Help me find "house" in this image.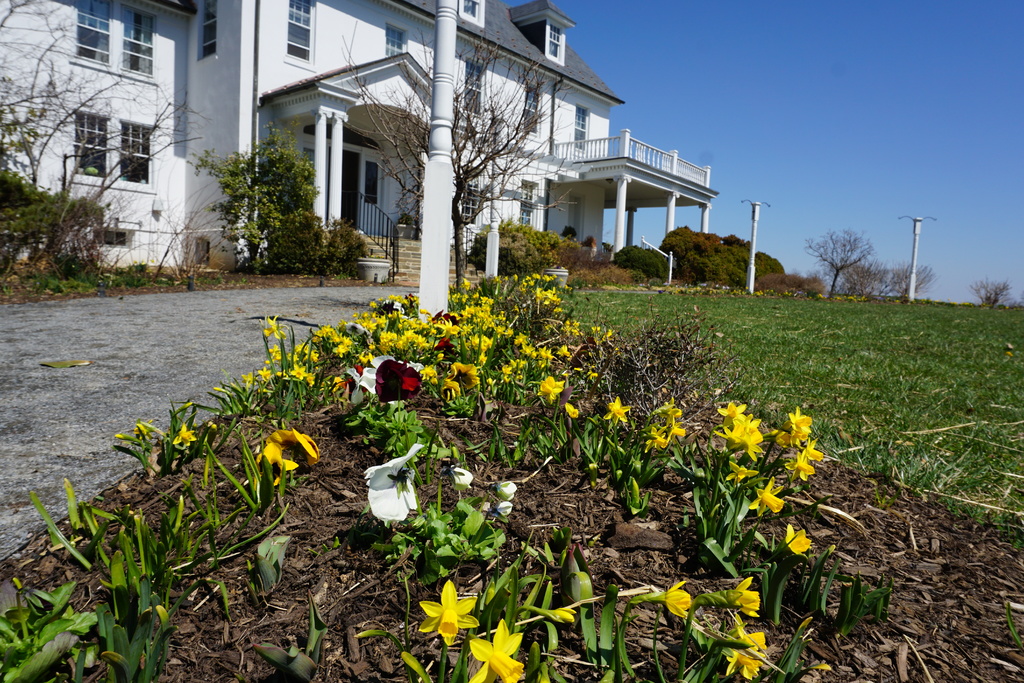
Found it: left=0, top=0, right=720, bottom=282.
